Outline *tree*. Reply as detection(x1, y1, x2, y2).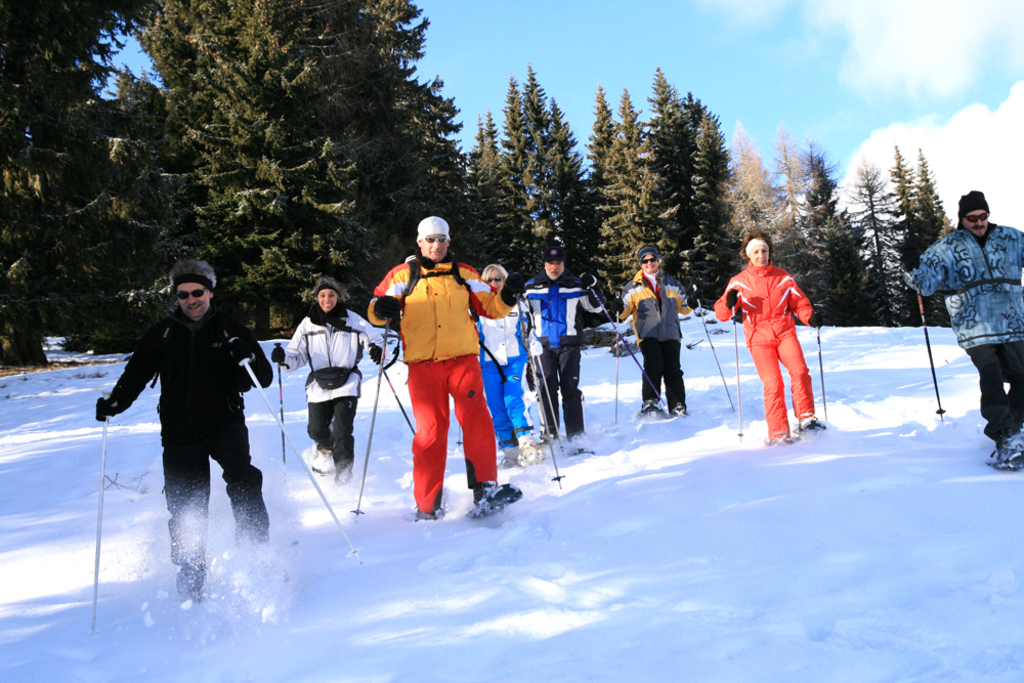
detection(880, 140, 923, 298).
